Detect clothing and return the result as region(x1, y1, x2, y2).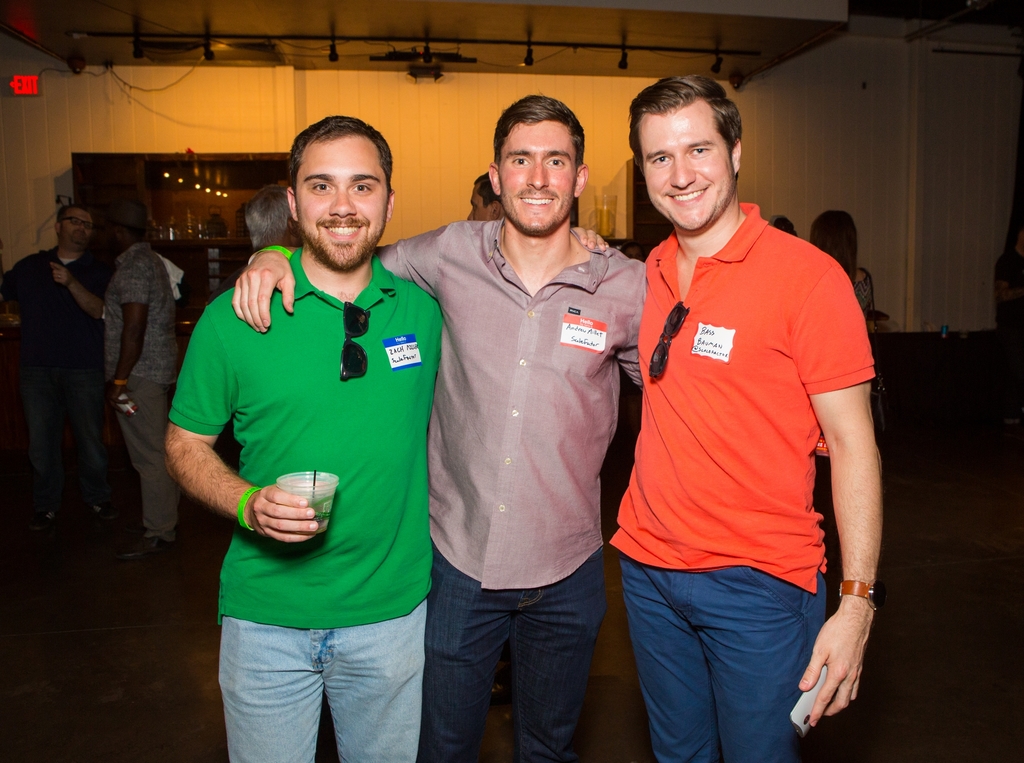
region(3, 248, 108, 508).
